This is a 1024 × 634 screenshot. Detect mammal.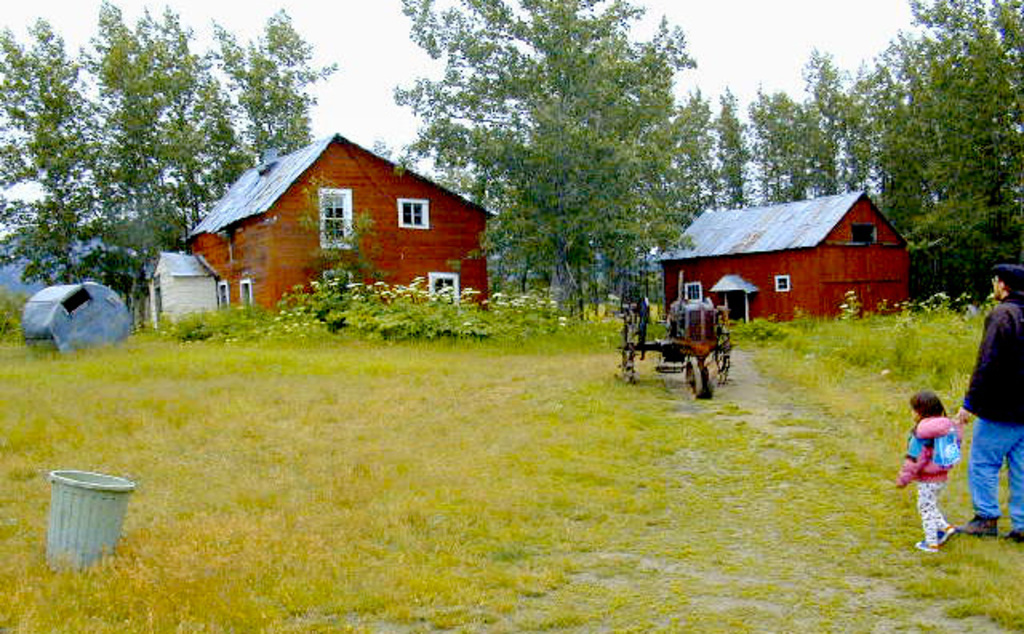
pyautogui.locateOnScreen(910, 395, 986, 538).
